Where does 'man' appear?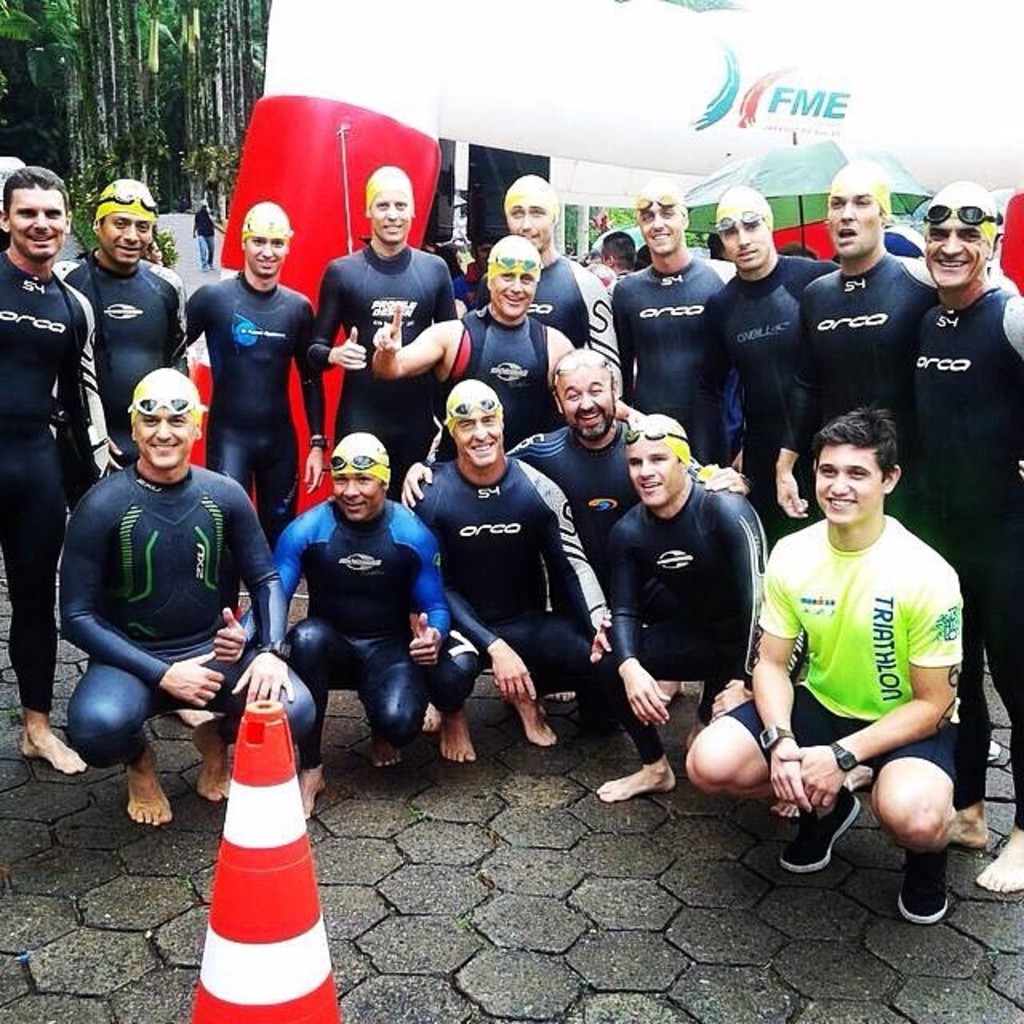
Appears at bbox=[365, 235, 651, 462].
